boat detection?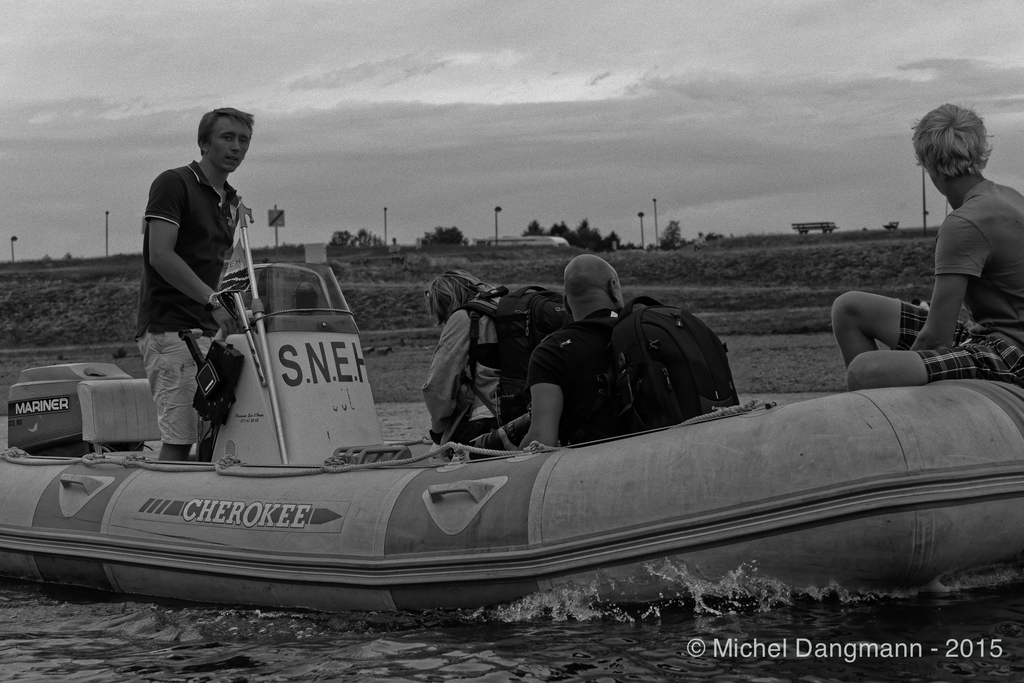
0 207 1023 611
